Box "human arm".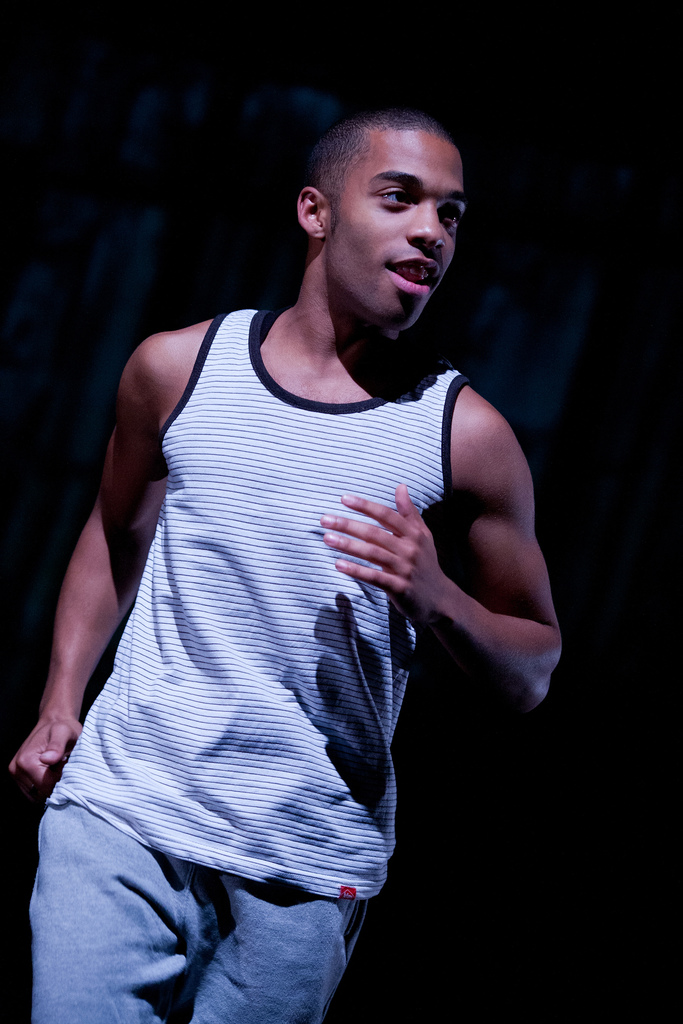
[374, 352, 570, 776].
